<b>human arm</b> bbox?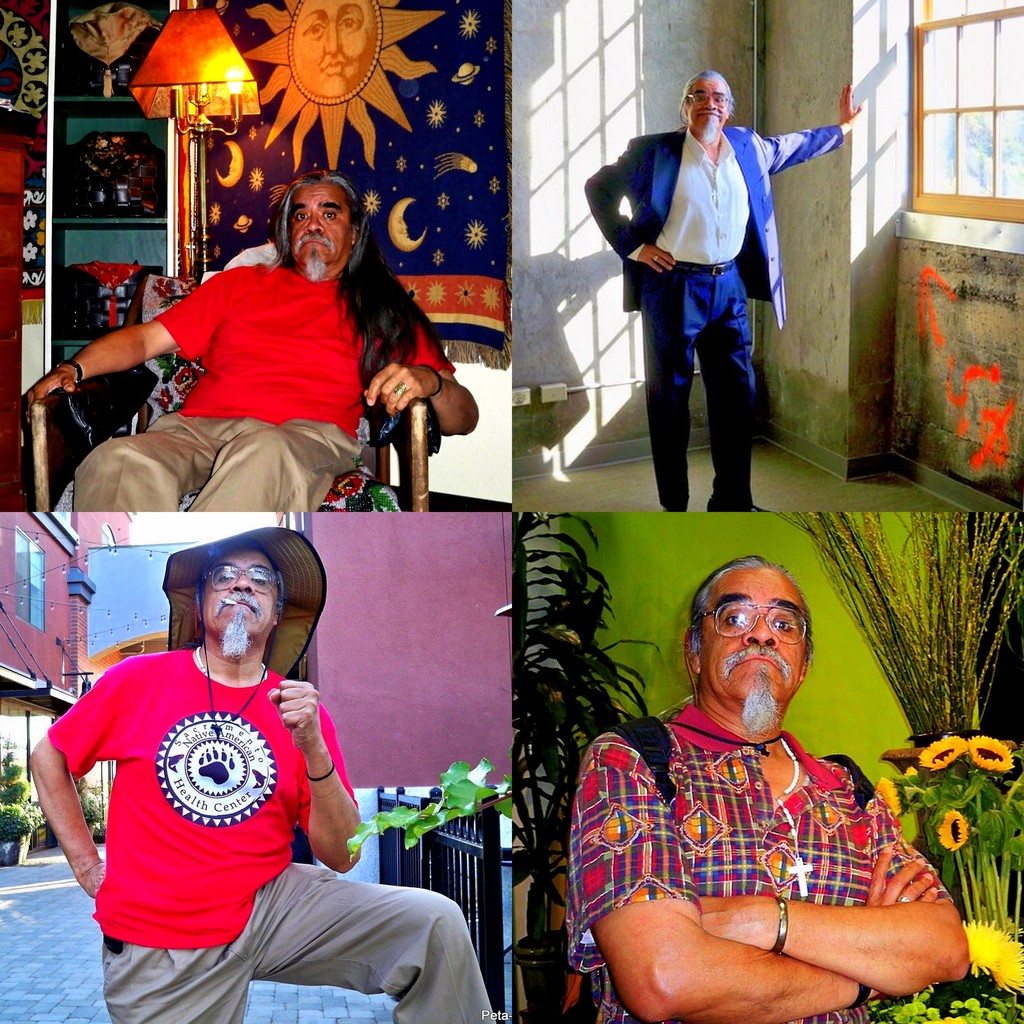
region(749, 77, 868, 175)
